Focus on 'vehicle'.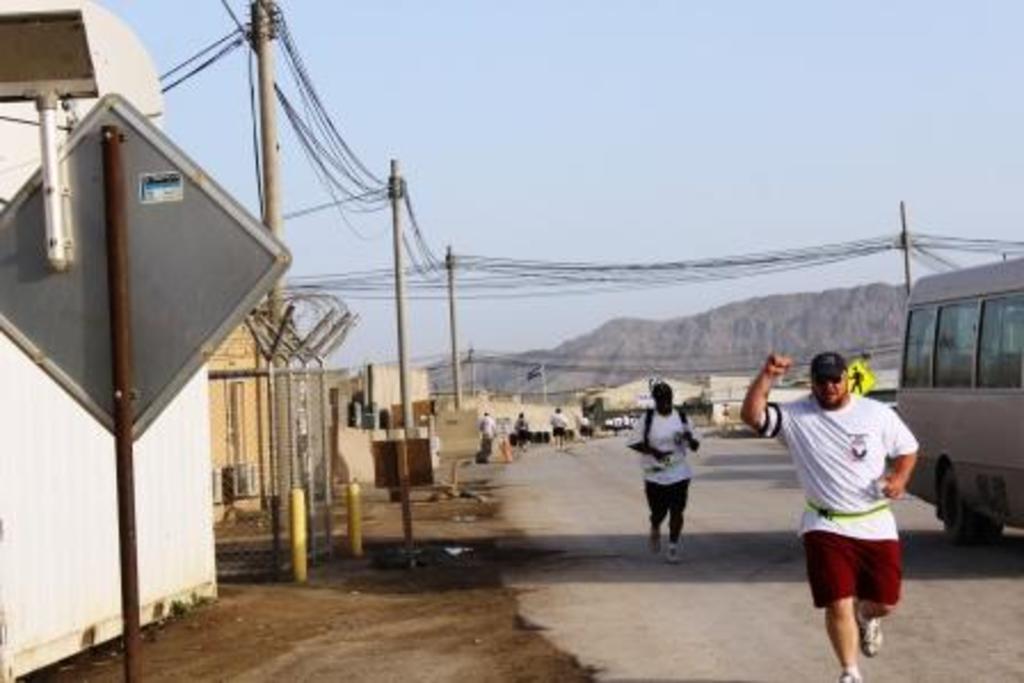
Focused at [left=891, top=258, right=1022, bottom=553].
